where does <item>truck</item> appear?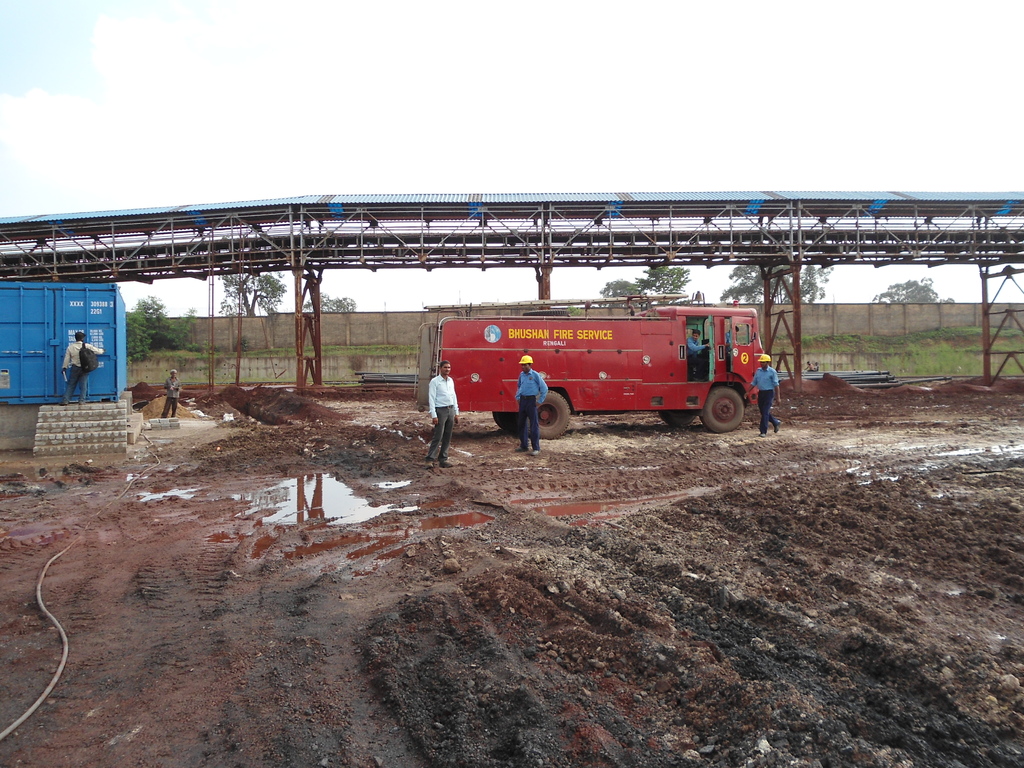
Appears at locate(419, 299, 778, 453).
